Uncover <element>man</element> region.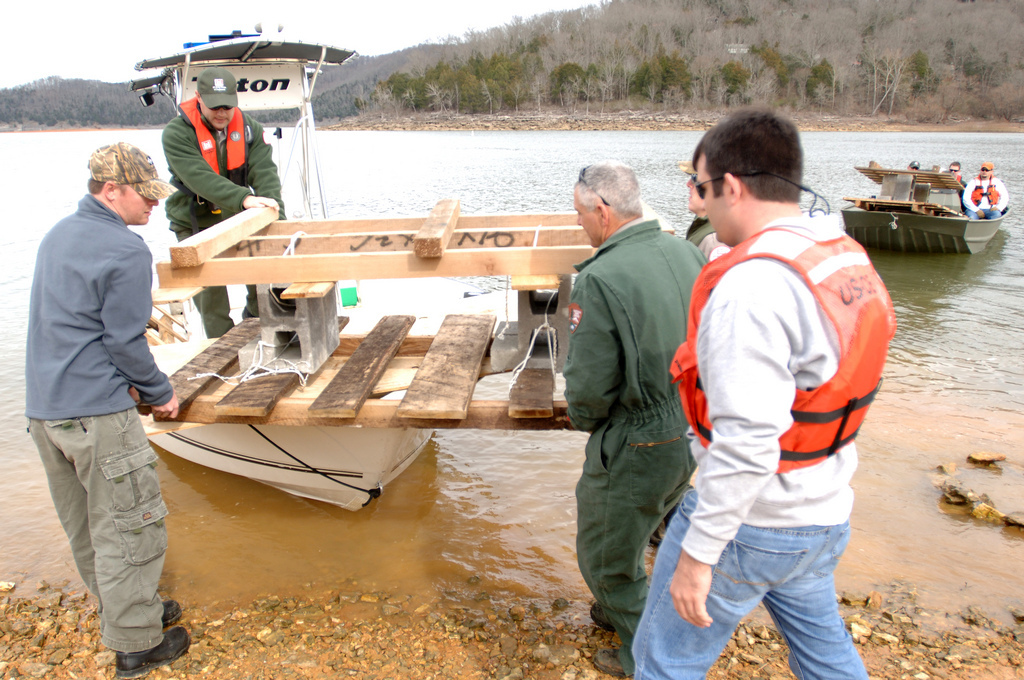
Uncovered: (563,160,712,676).
